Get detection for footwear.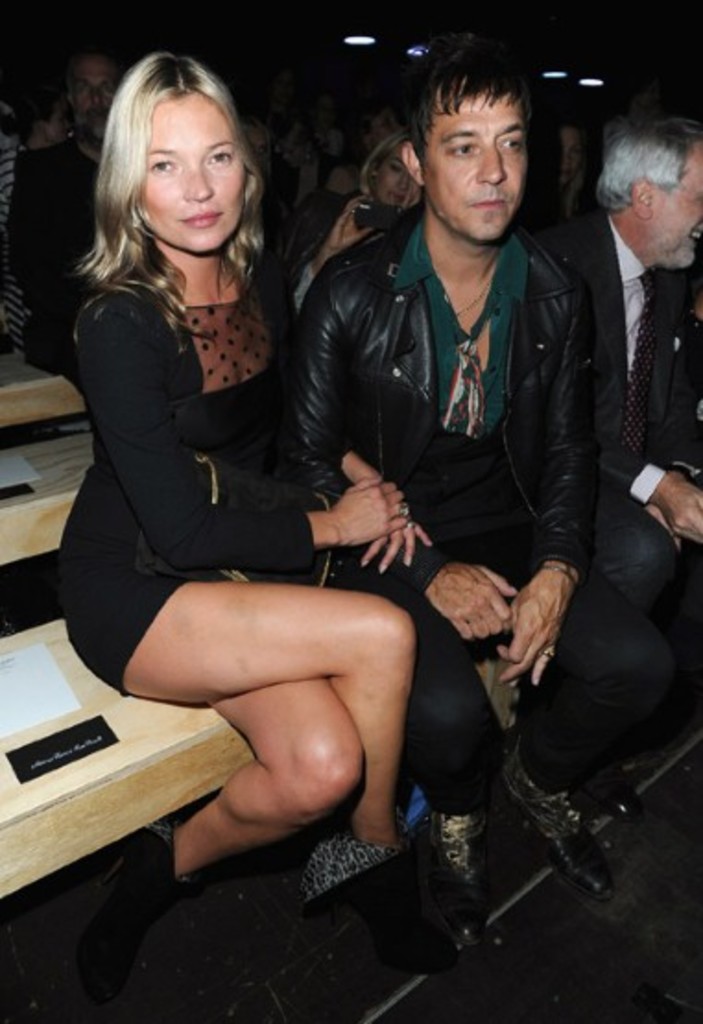
Detection: {"left": 423, "top": 801, "right": 498, "bottom": 943}.
